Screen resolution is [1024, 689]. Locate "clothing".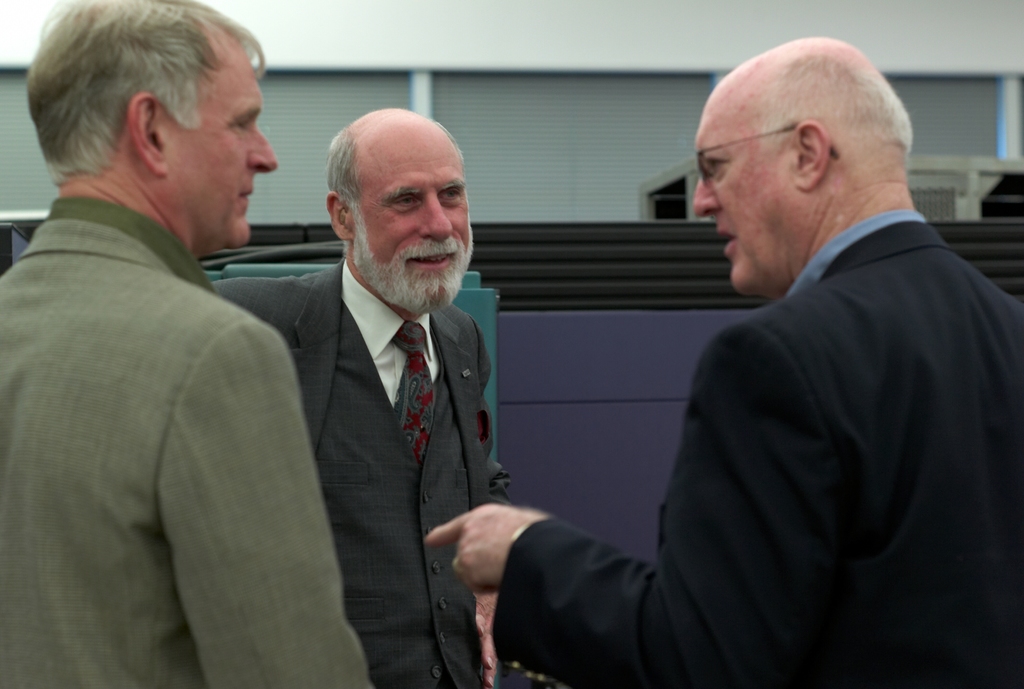
locate(492, 213, 1023, 681).
